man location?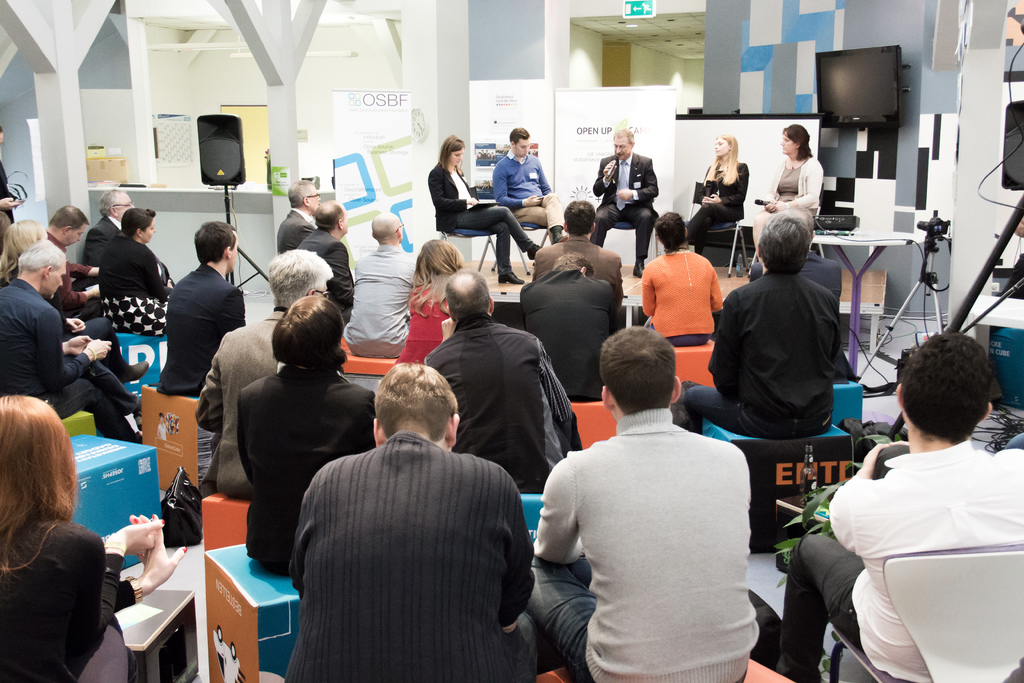
420, 267, 580, 495
